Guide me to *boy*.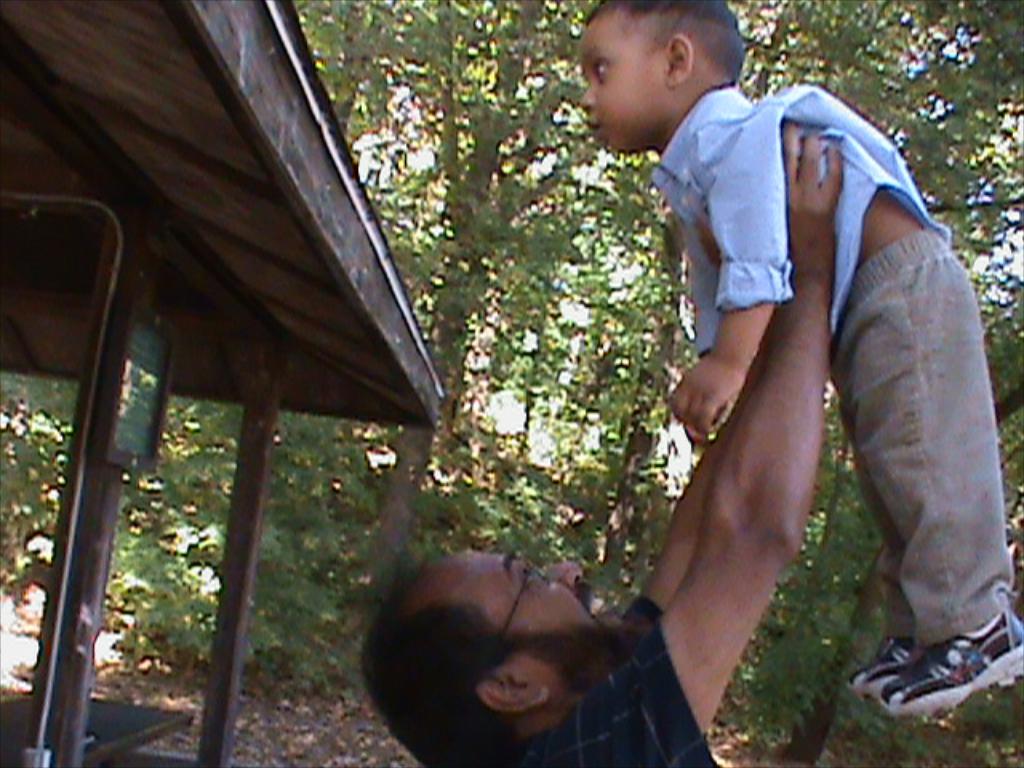
Guidance: rect(552, 5, 1005, 682).
